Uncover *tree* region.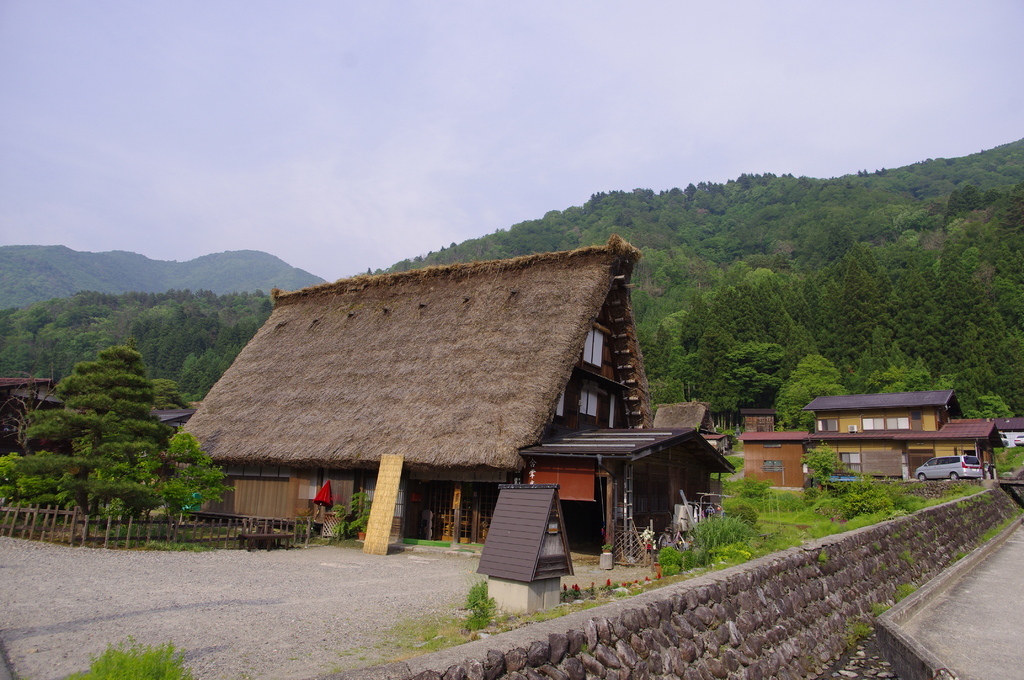
Uncovered: bbox=[710, 284, 755, 343].
